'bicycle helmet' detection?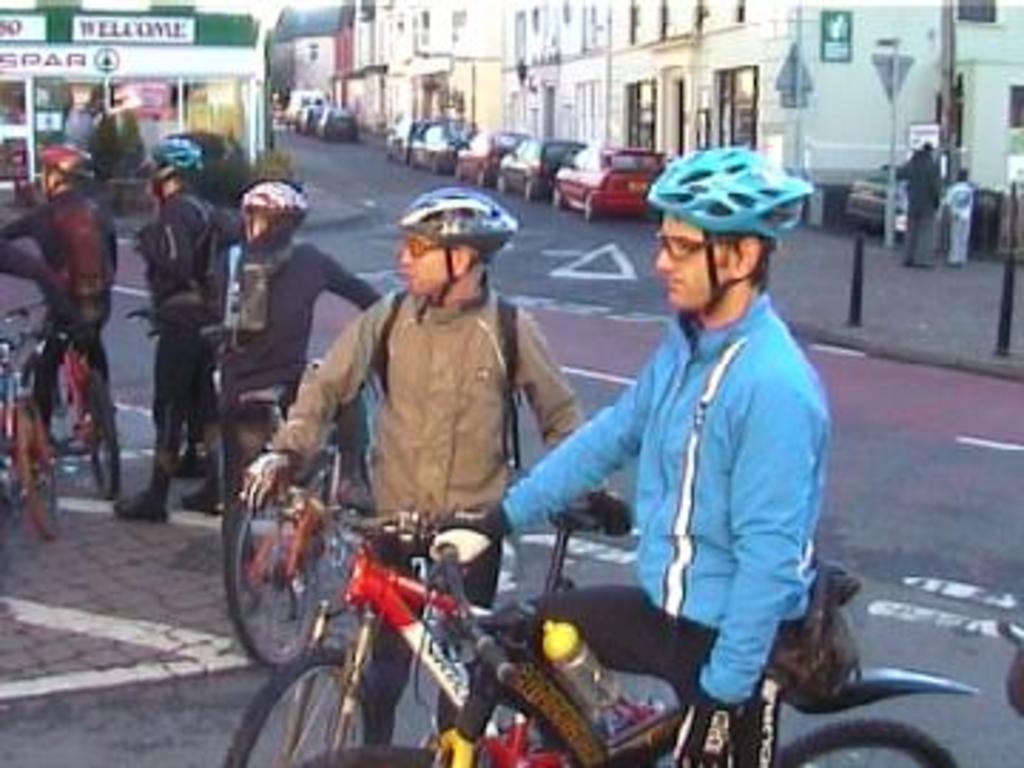
239/182/302/245
